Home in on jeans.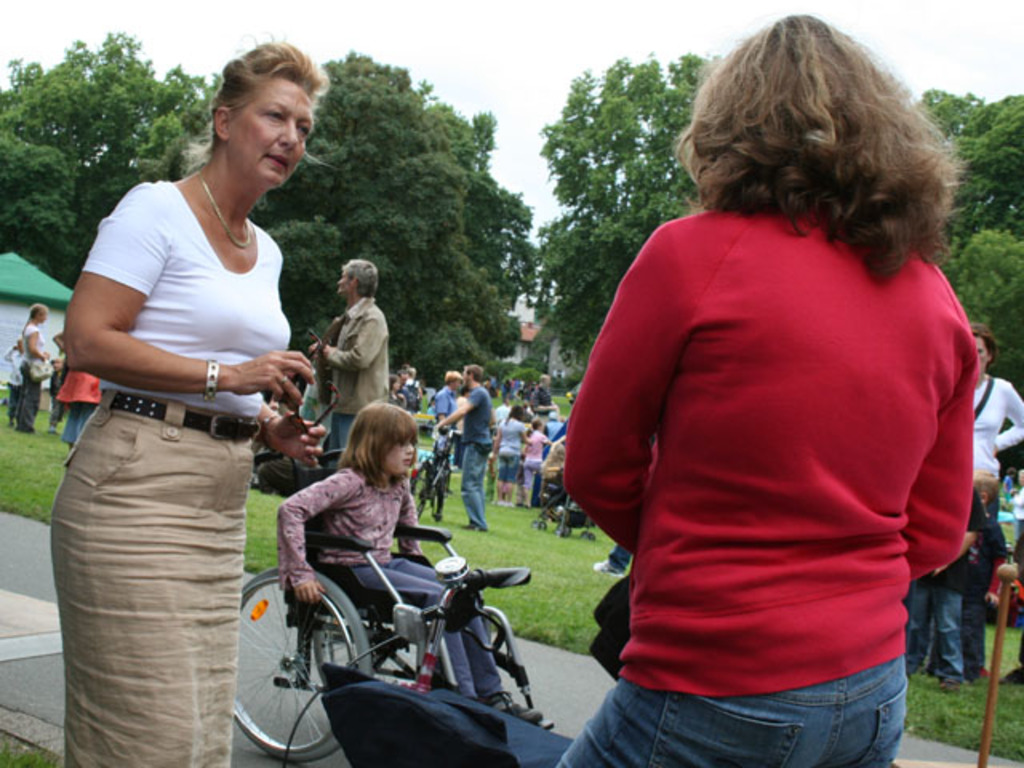
Homed in at (left=496, top=454, right=515, bottom=482).
